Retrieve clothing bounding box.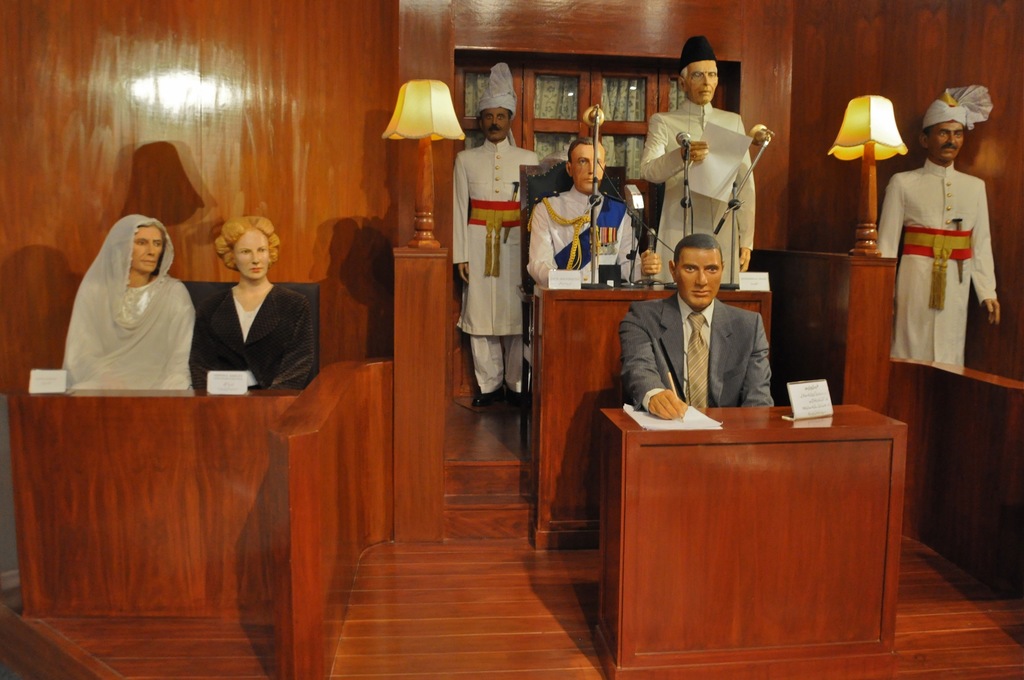
Bounding box: [449, 135, 539, 394].
